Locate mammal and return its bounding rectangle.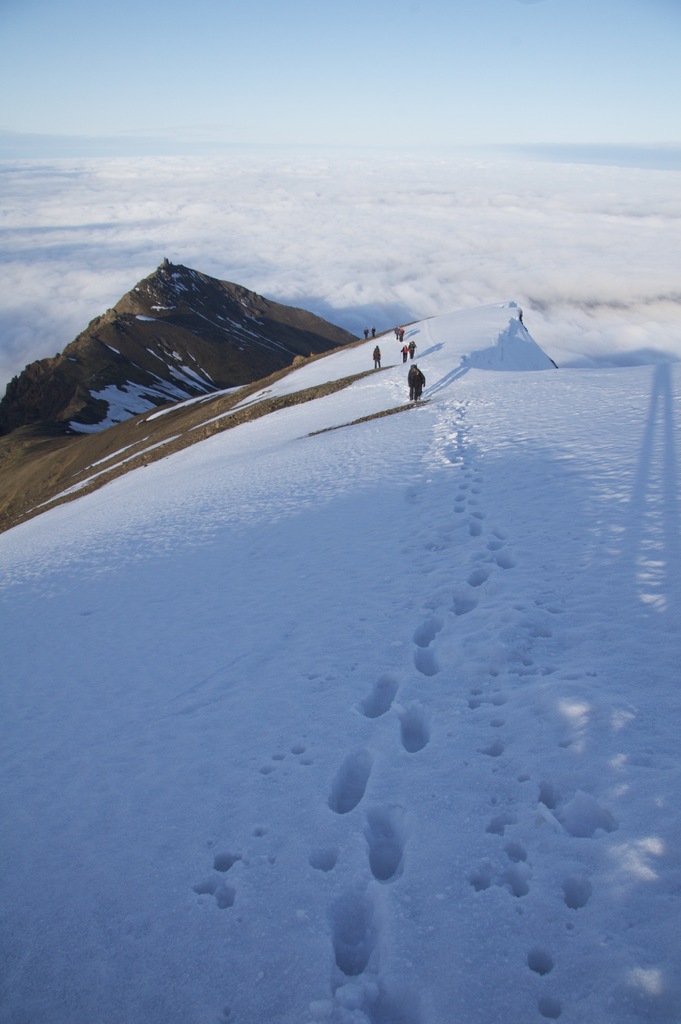
rect(371, 329, 378, 335).
